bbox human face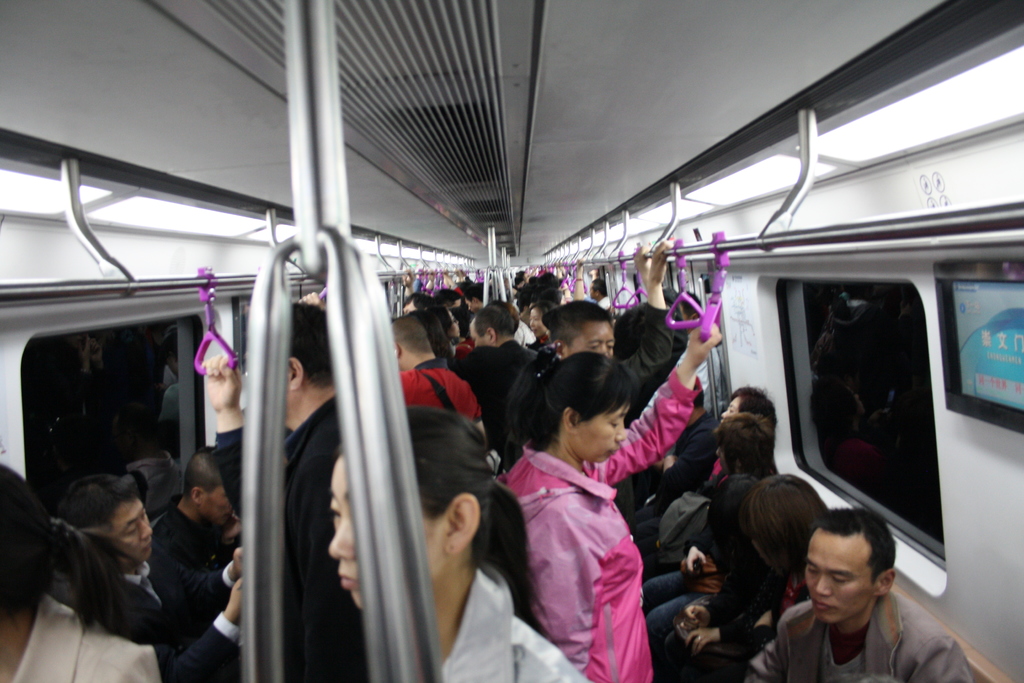
[x1=563, y1=319, x2=614, y2=354]
